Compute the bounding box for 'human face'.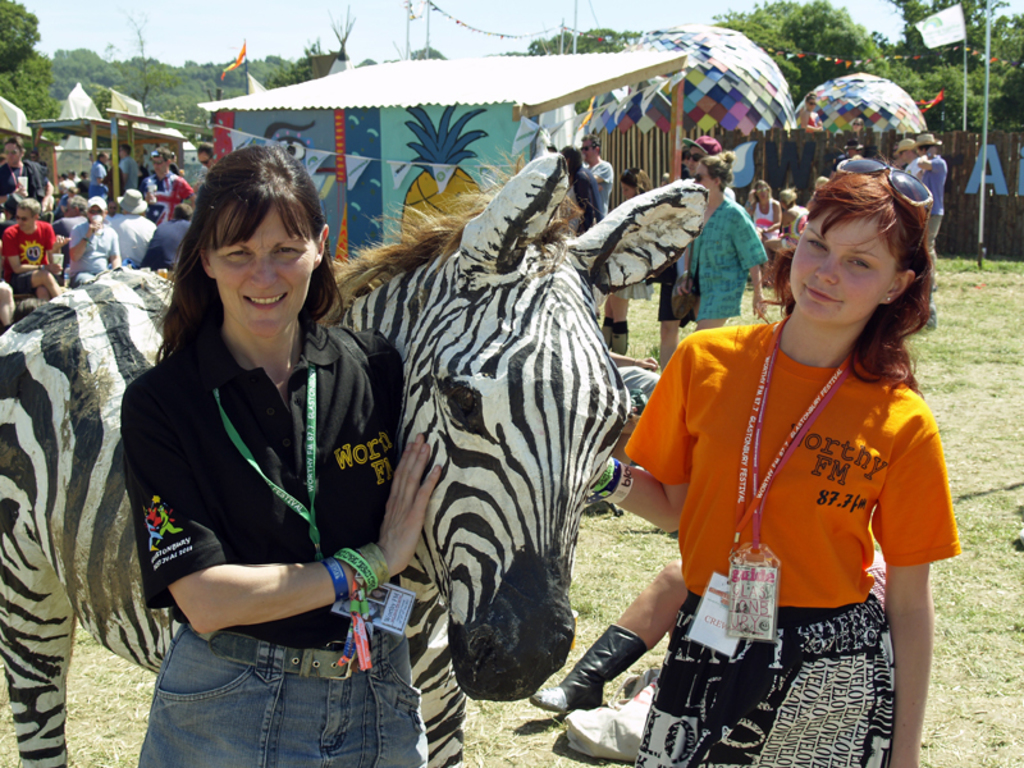
box(154, 155, 165, 170).
